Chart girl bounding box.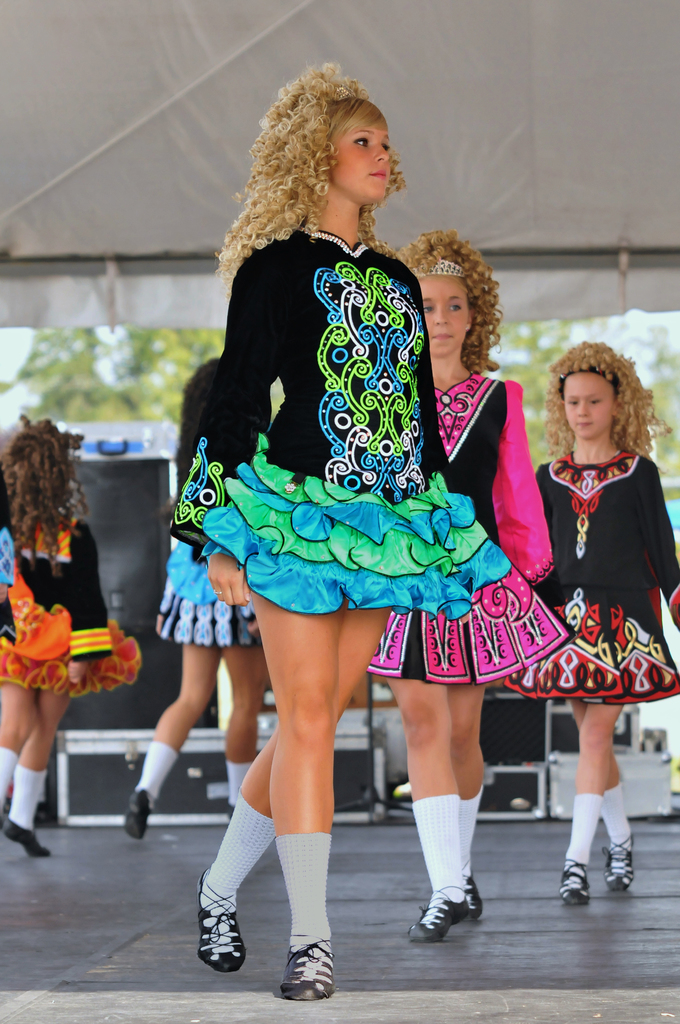
Charted: (0, 417, 140, 857).
